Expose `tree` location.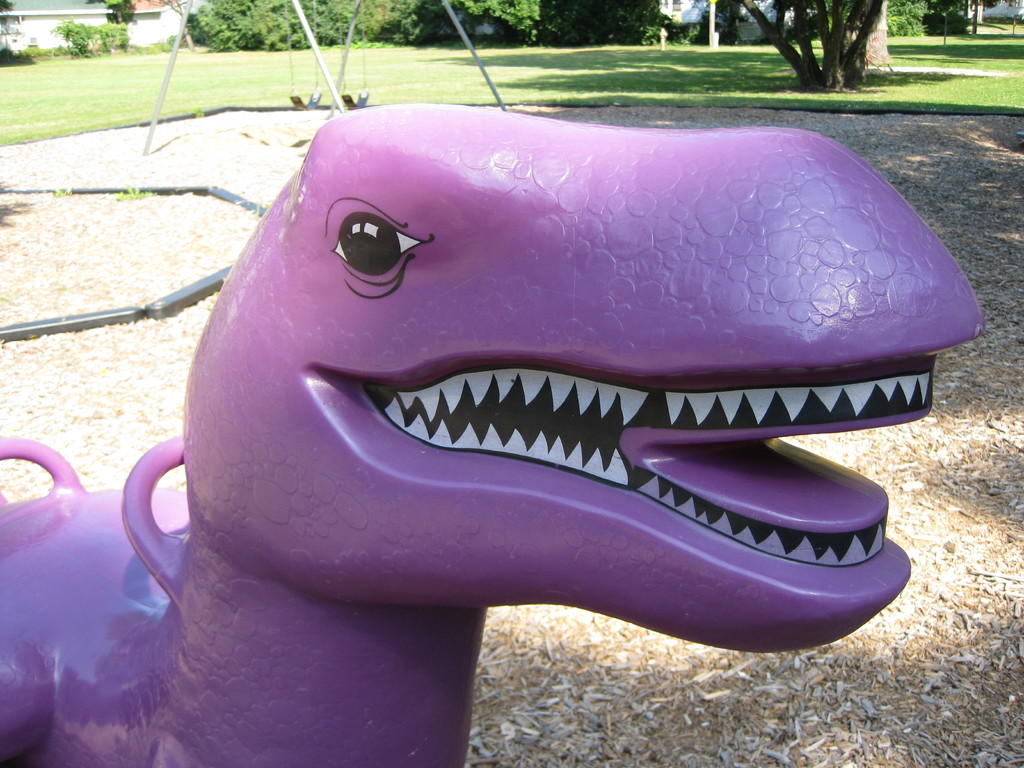
Exposed at (x1=274, y1=0, x2=397, y2=51).
